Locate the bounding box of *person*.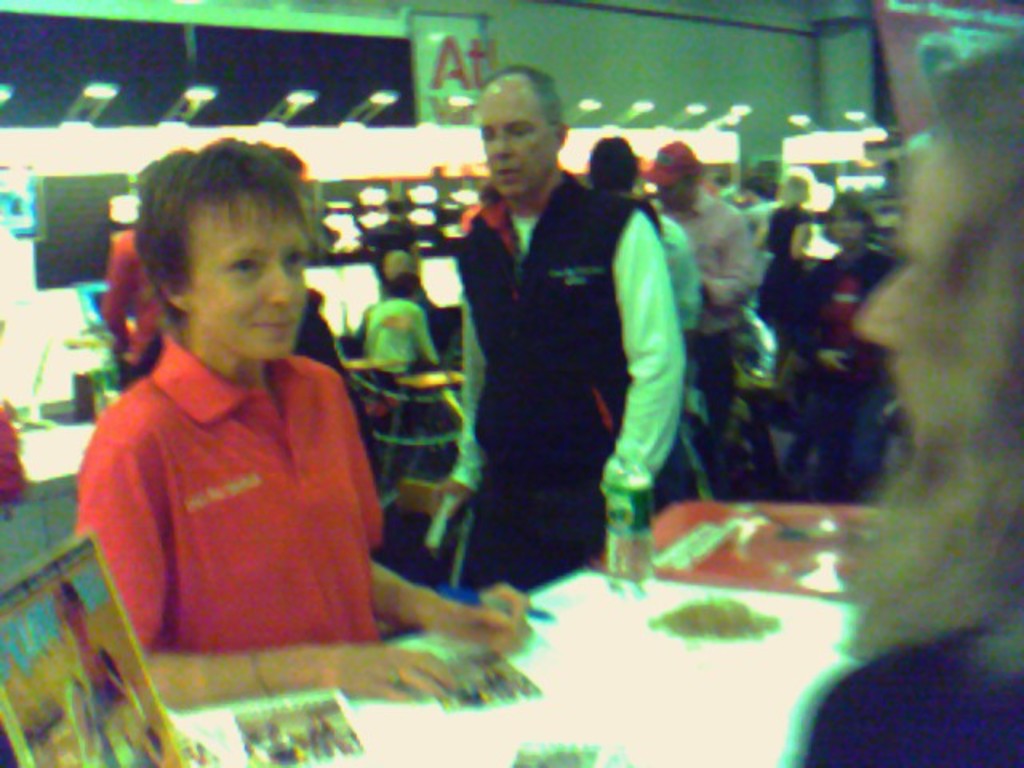
Bounding box: [659,133,757,478].
